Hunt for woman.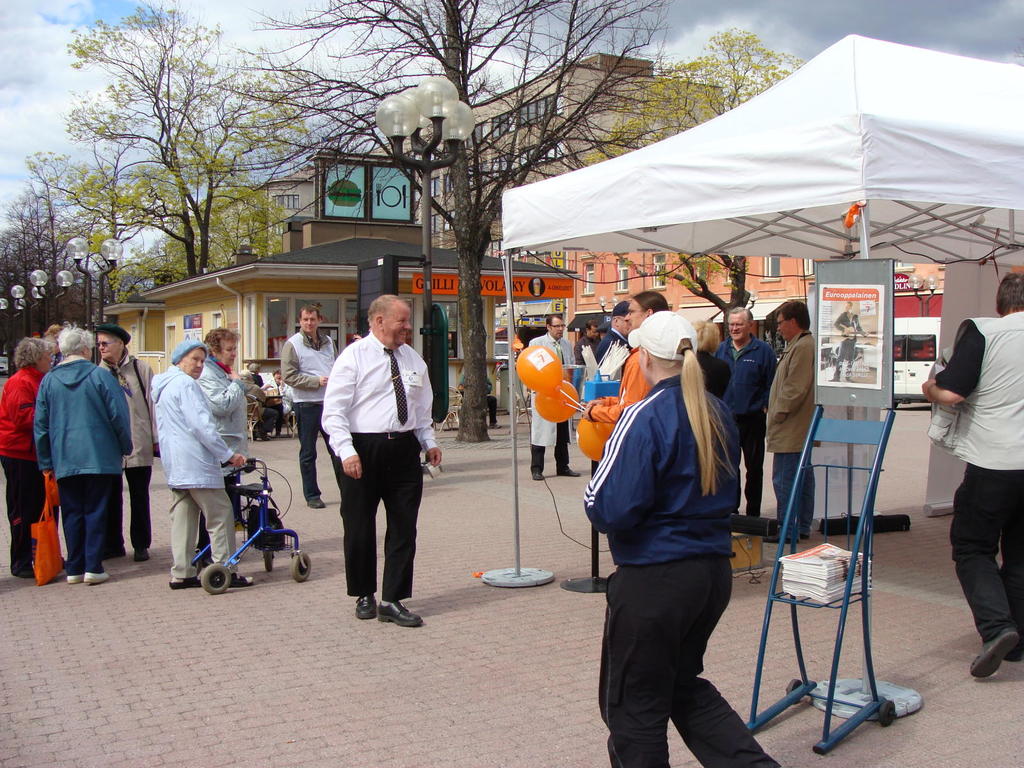
Hunted down at (x1=145, y1=340, x2=255, y2=593).
